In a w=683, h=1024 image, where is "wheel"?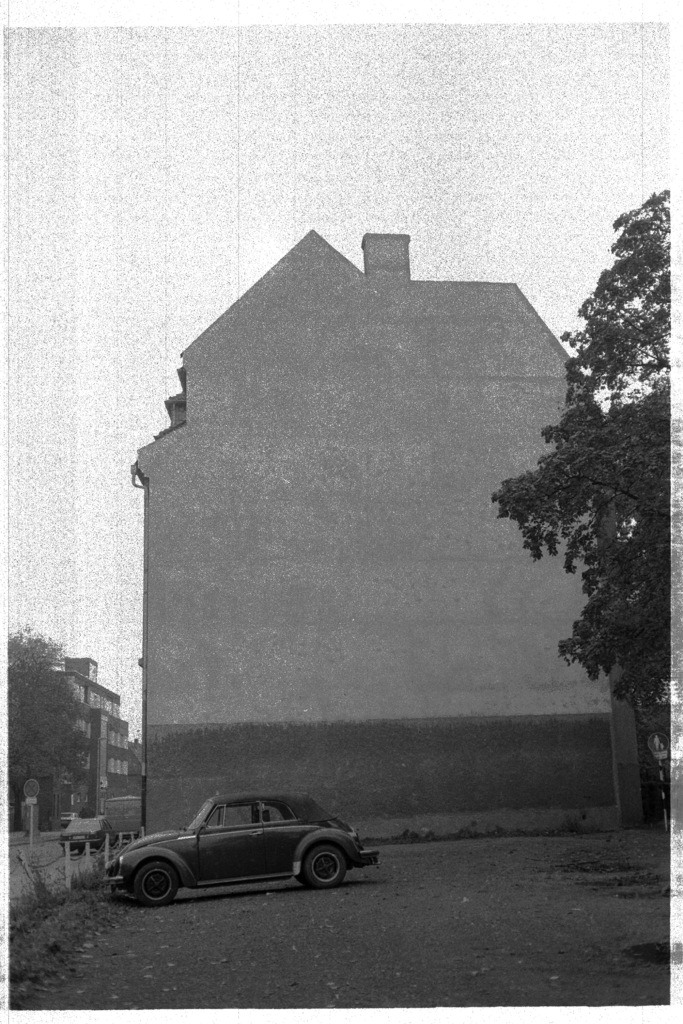
(298,848,350,890).
